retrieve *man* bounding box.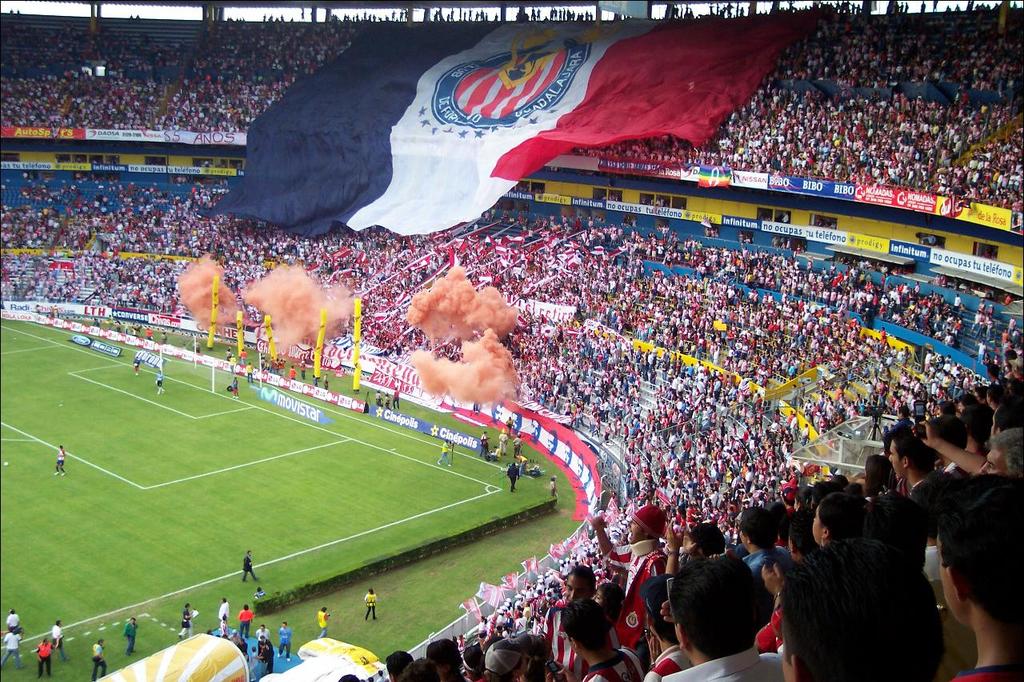
Bounding box: BBox(571, 454, 586, 480).
